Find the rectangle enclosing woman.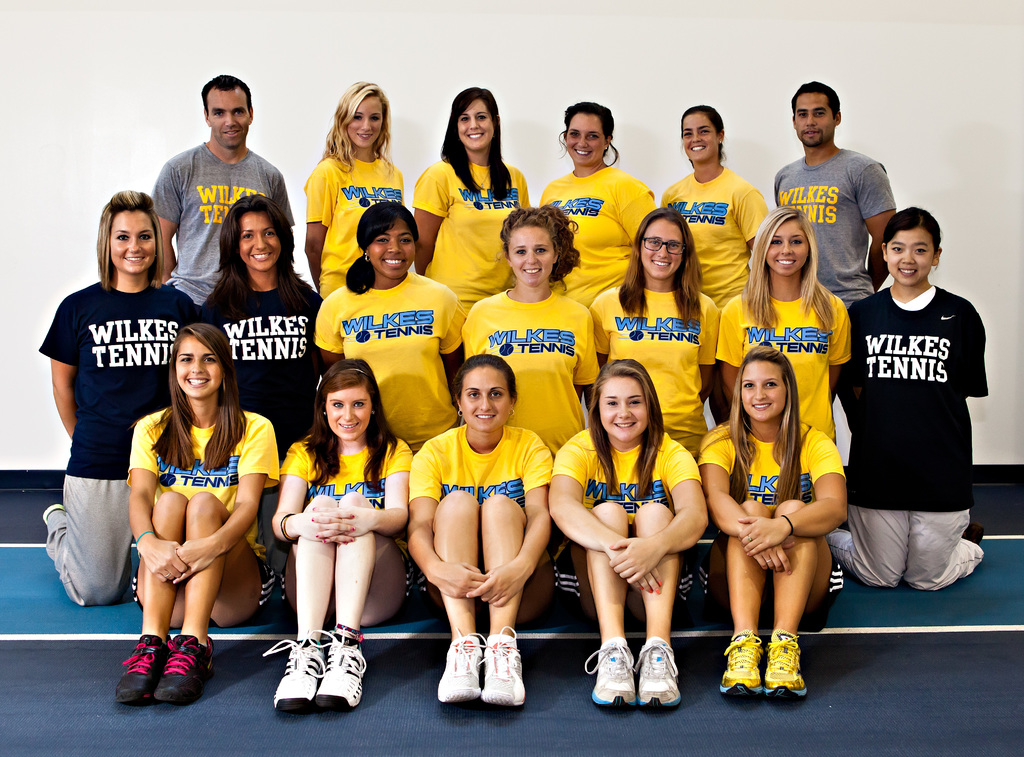
<region>205, 191, 316, 453</region>.
